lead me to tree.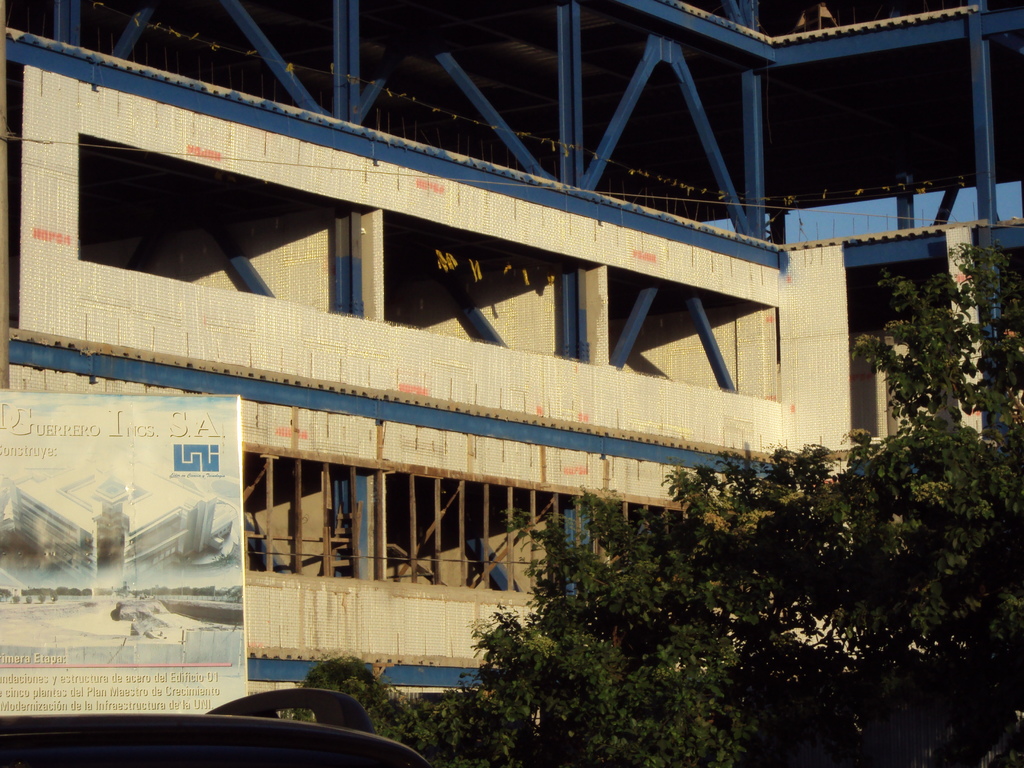
Lead to (left=320, top=232, right=1023, bottom=767).
